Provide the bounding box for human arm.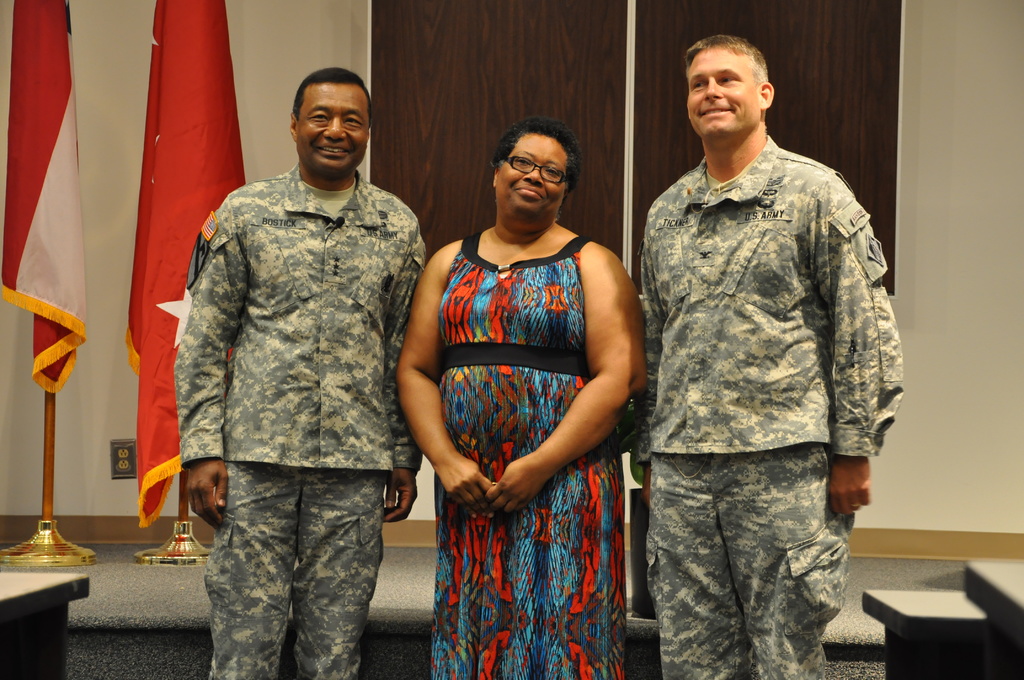
(554, 239, 652, 536).
